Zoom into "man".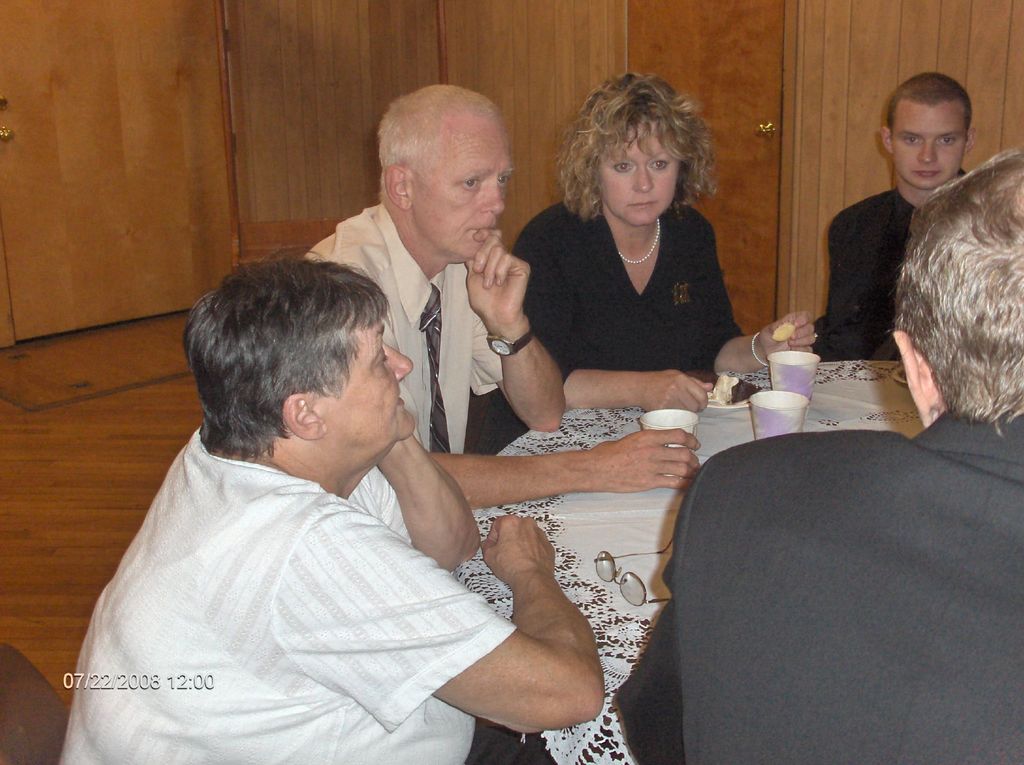
Zoom target: 804/74/973/356.
